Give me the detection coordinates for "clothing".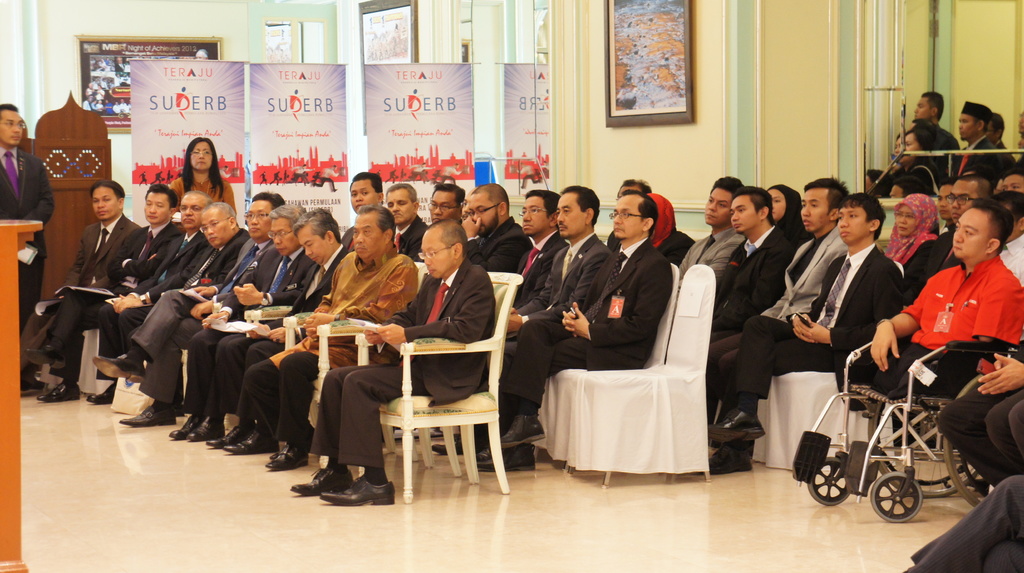
<region>328, 456, 349, 477</region>.
